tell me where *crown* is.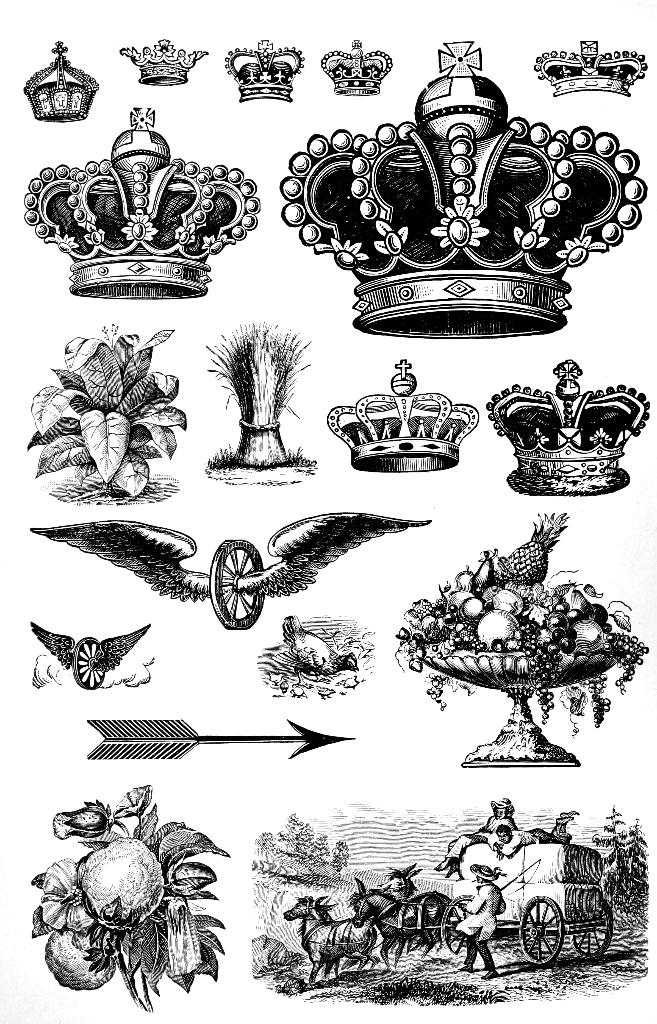
*crown* is at (left=278, top=42, right=651, bottom=344).
